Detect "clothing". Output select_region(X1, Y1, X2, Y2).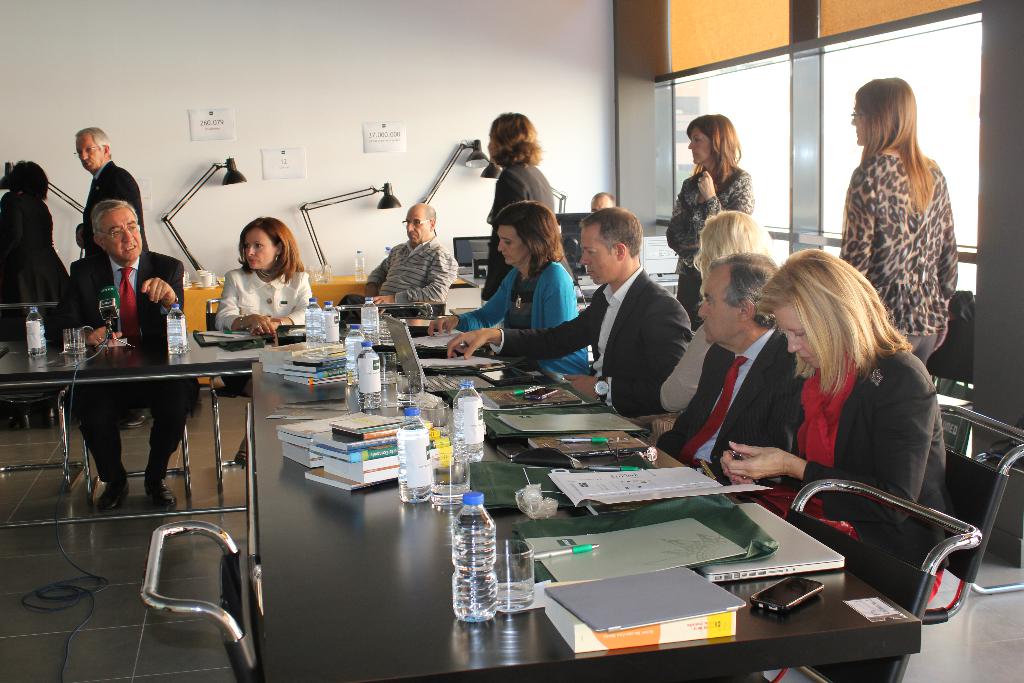
select_region(664, 167, 753, 310).
